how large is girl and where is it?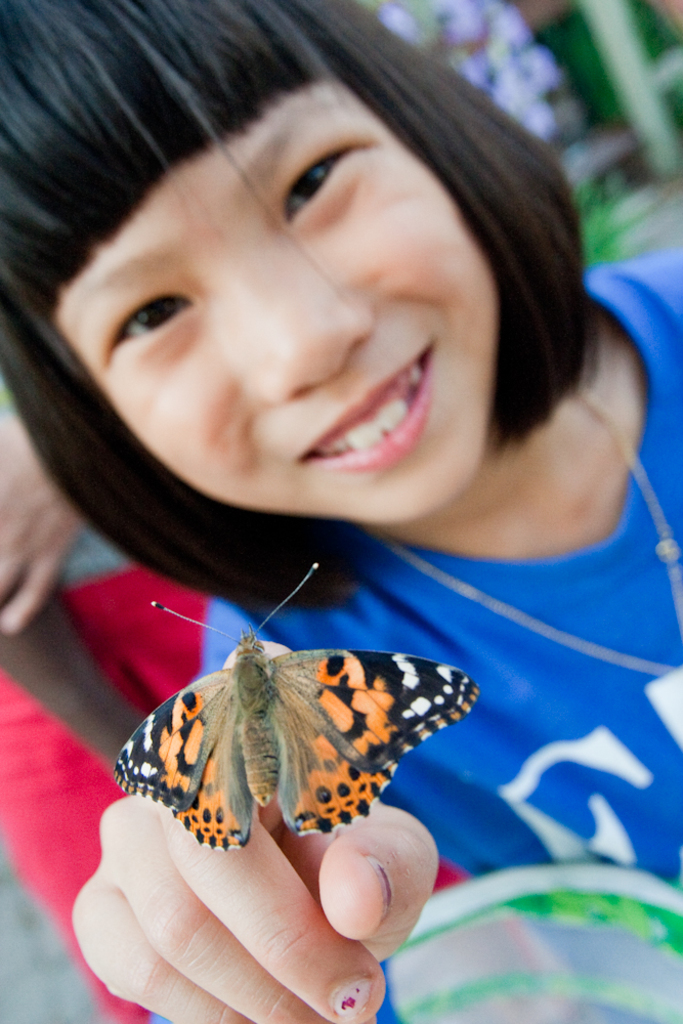
Bounding box: bbox(0, 0, 682, 1023).
